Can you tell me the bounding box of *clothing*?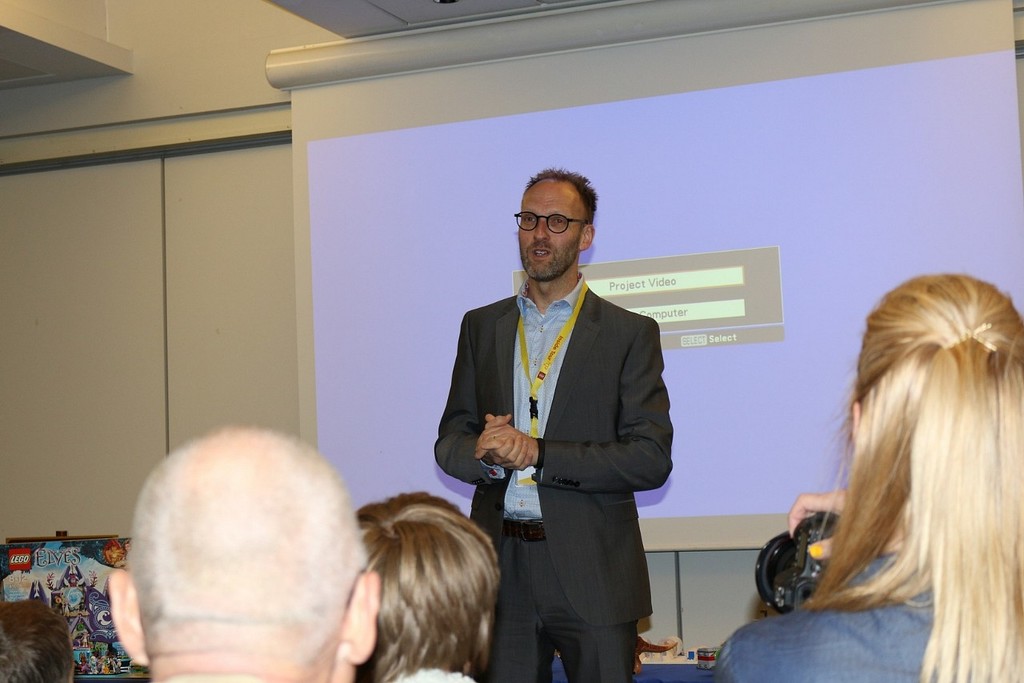
<region>709, 554, 945, 682</region>.
